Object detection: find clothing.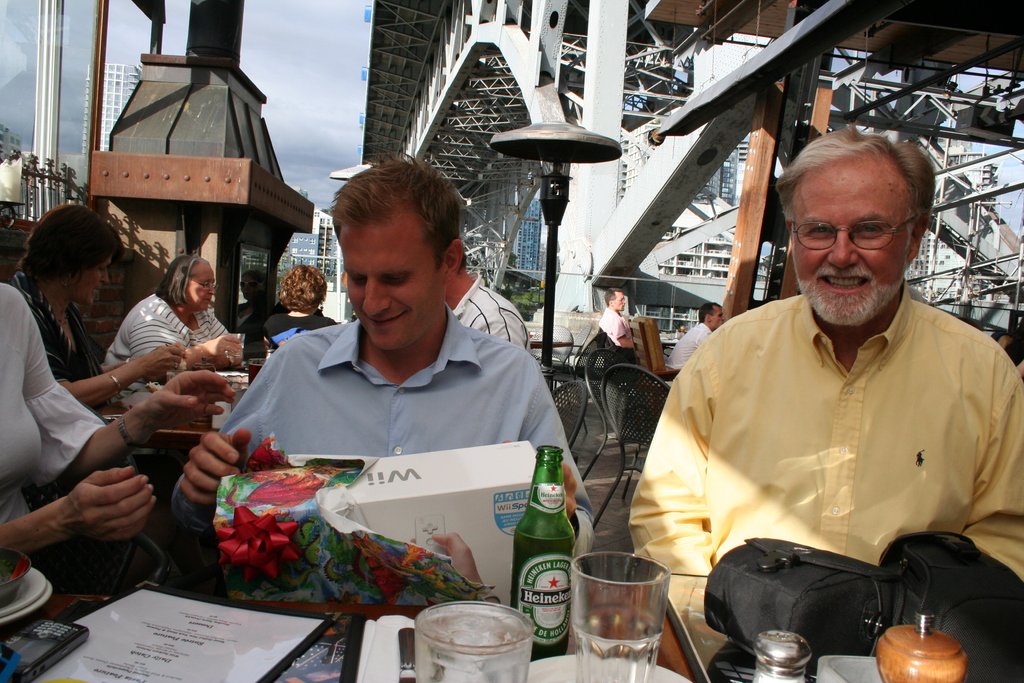
box=[99, 294, 230, 401].
